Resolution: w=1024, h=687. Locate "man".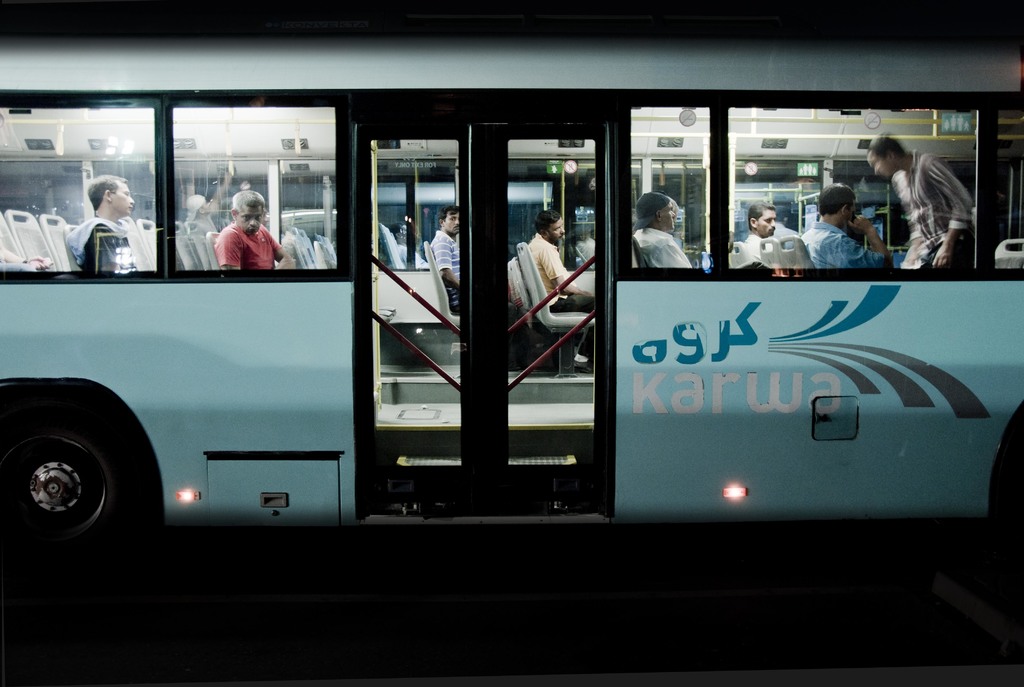
(67, 176, 152, 270).
